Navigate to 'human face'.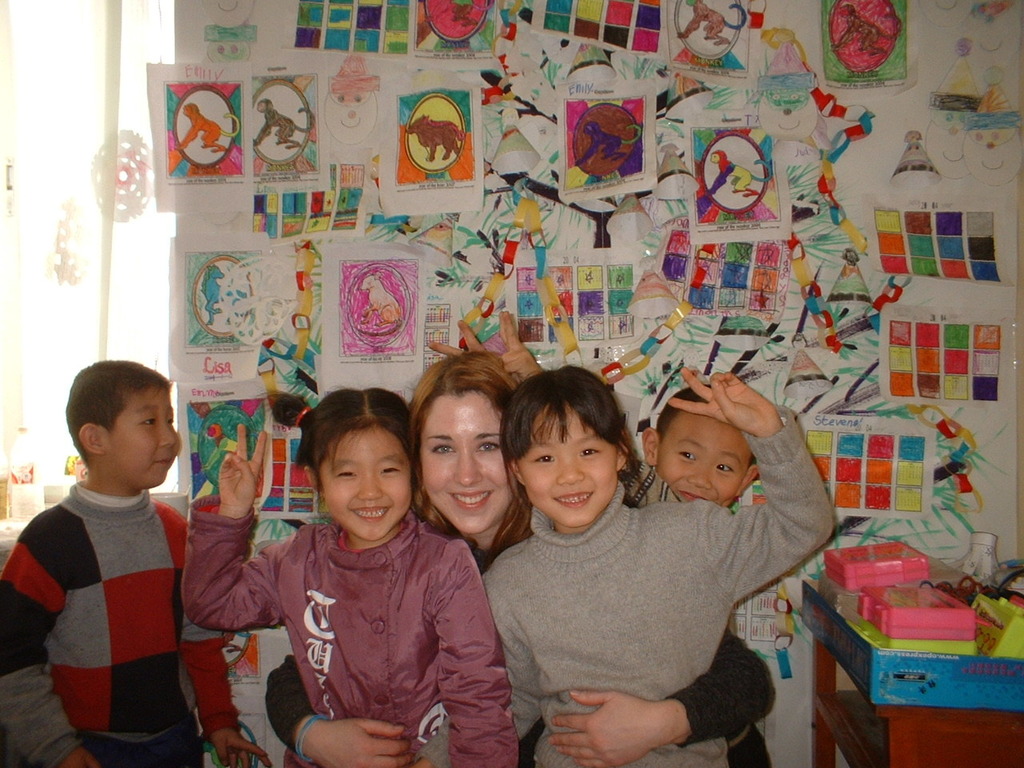
Navigation target: <region>411, 394, 514, 530</region>.
